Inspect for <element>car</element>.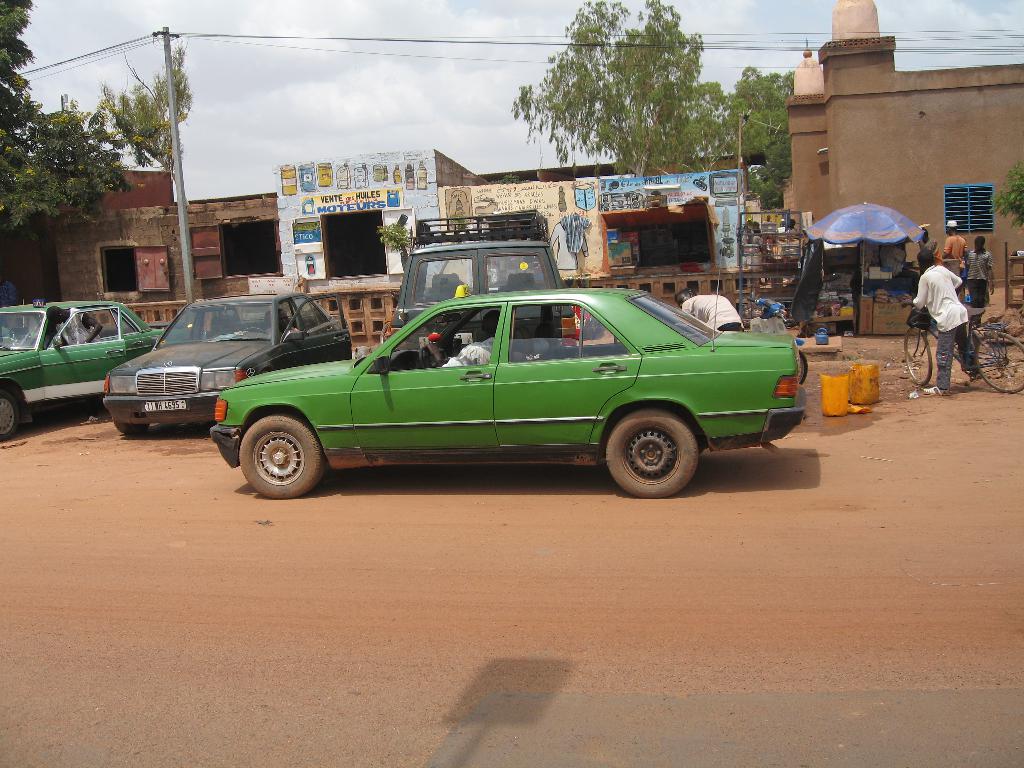
Inspection: bbox=[0, 296, 183, 442].
